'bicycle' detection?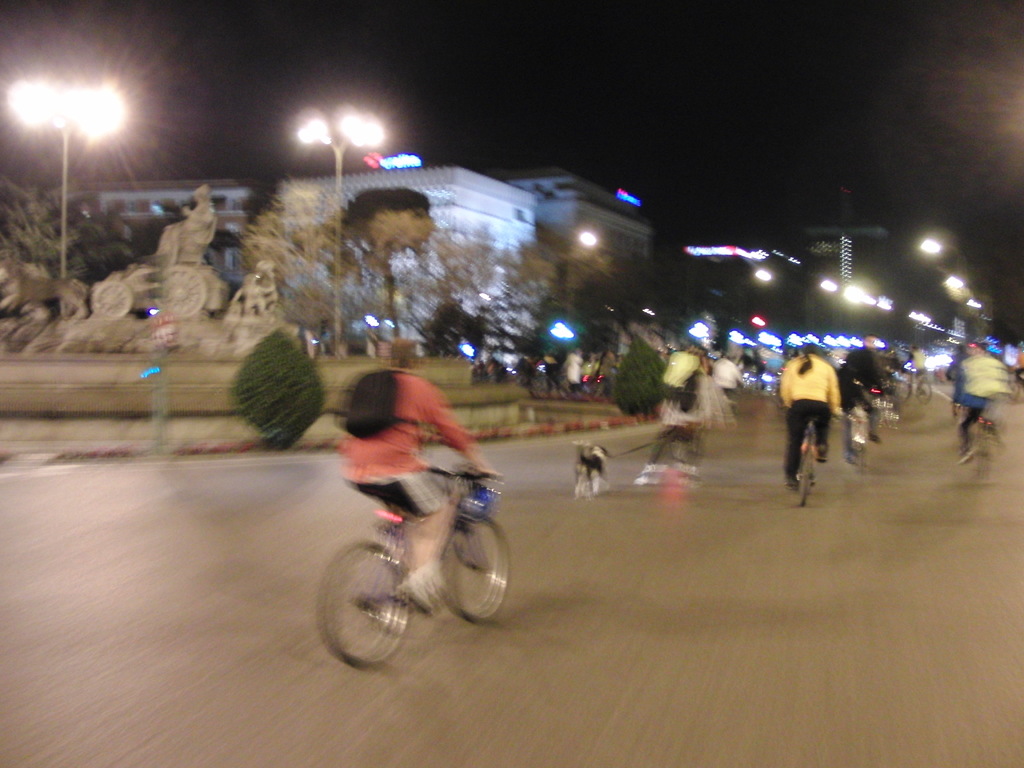
{"x1": 845, "y1": 397, "x2": 882, "y2": 481}
